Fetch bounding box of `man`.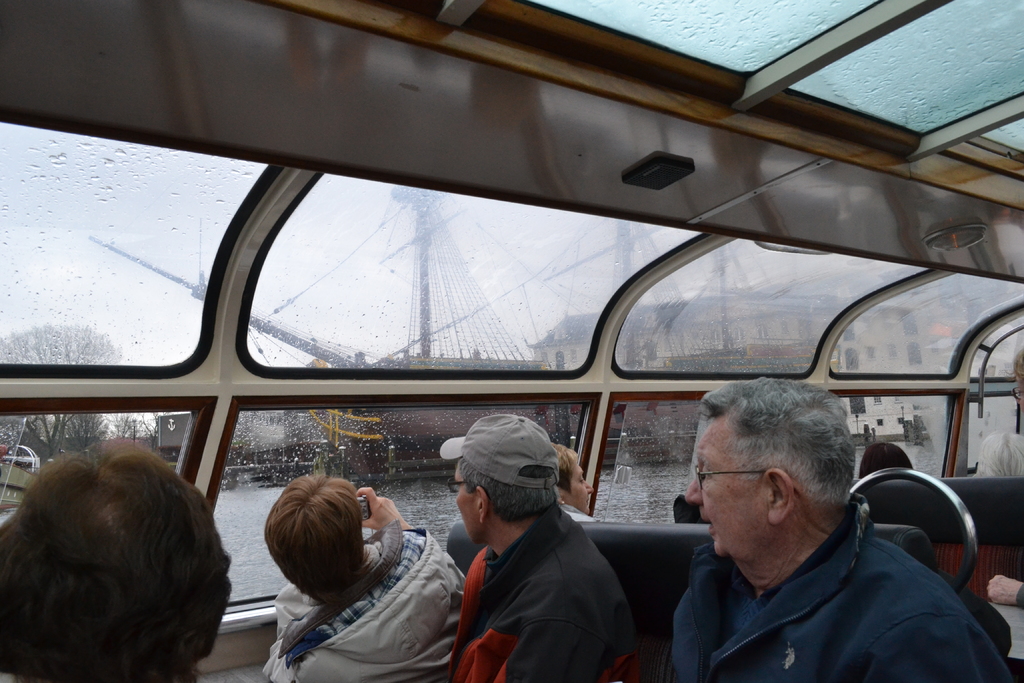
Bbox: l=628, t=402, r=998, b=682.
